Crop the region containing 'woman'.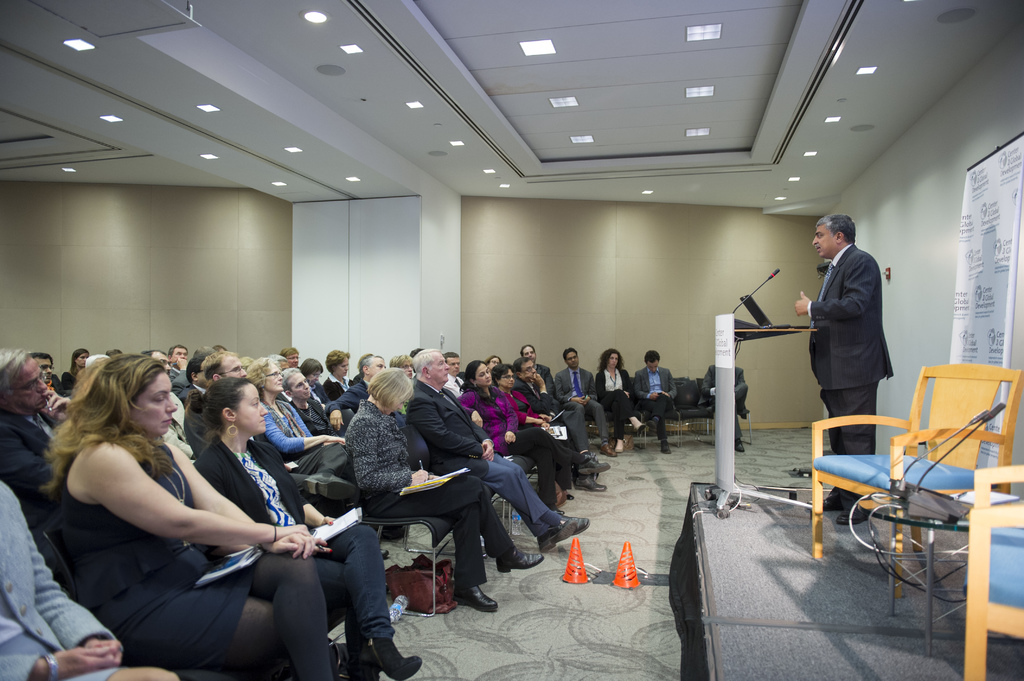
Crop region: (453, 364, 588, 504).
